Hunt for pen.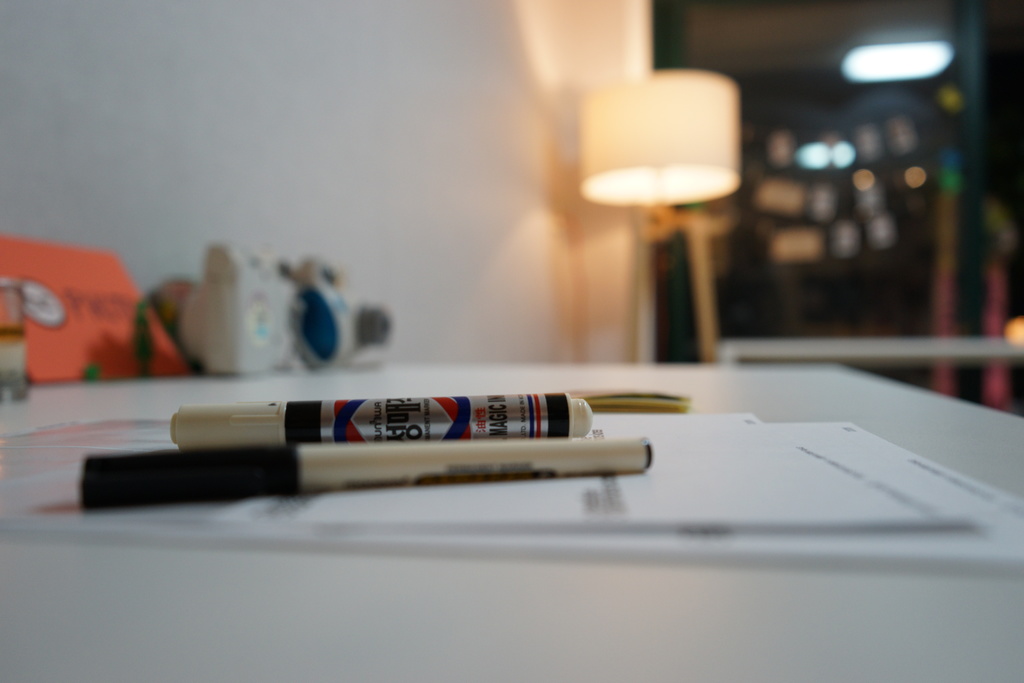
Hunted down at 73:437:656:509.
